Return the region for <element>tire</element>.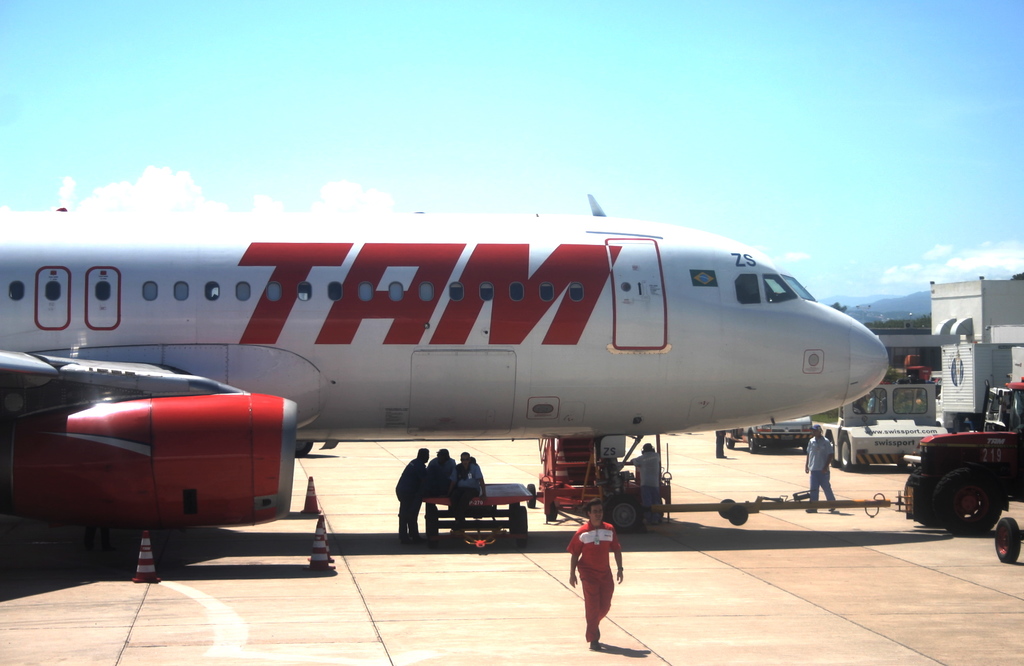
rect(720, 500, 736, 518).
